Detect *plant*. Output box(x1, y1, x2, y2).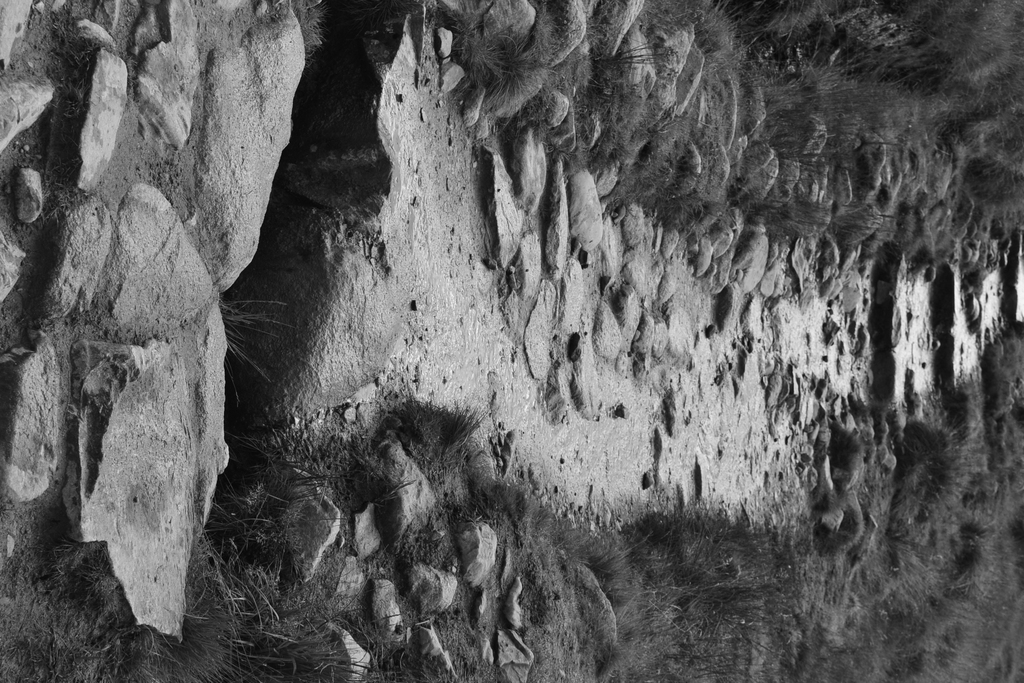
box(35, 173, 84, 226).
